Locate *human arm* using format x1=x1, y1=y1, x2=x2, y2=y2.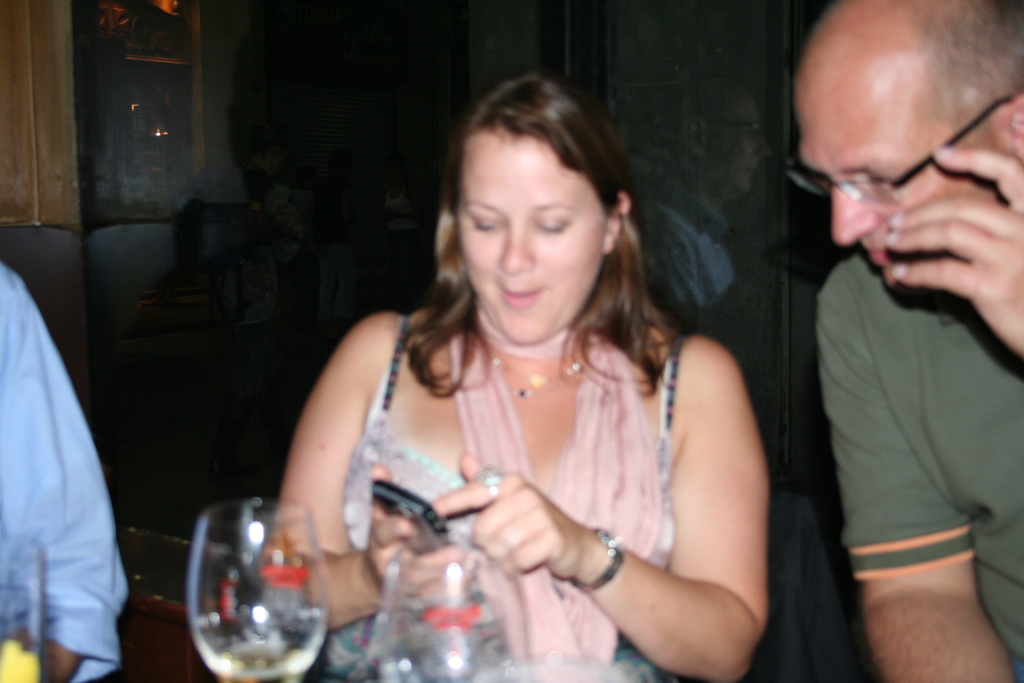
x1=0, y1=283, x2=130, y2=679.
